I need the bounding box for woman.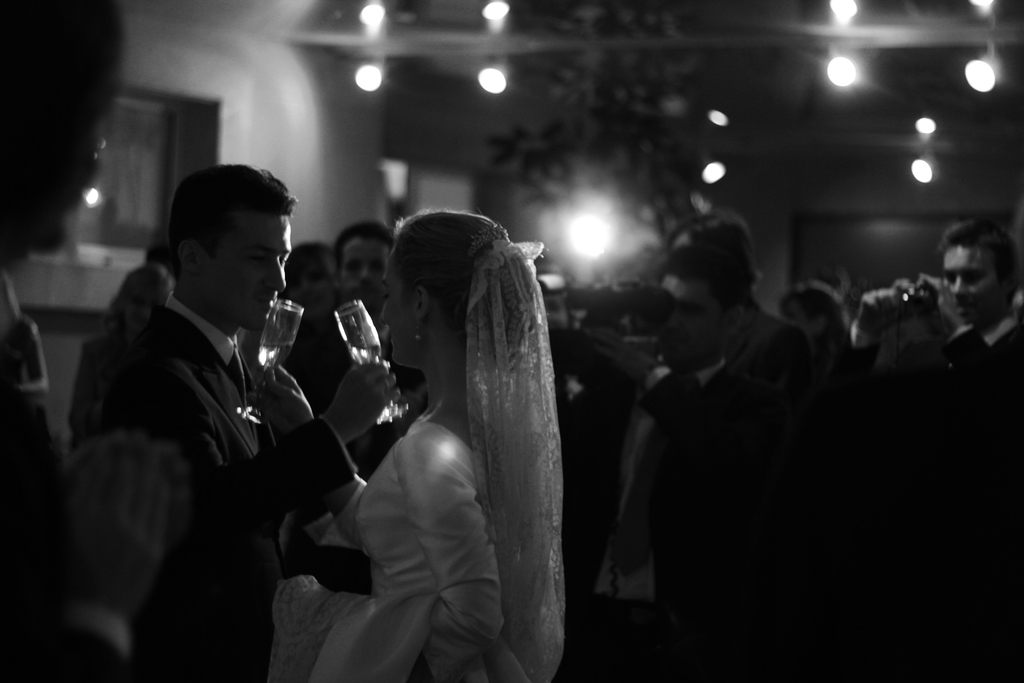
Here it is: <bbox>259, 204, 572, 682</bbox>.
